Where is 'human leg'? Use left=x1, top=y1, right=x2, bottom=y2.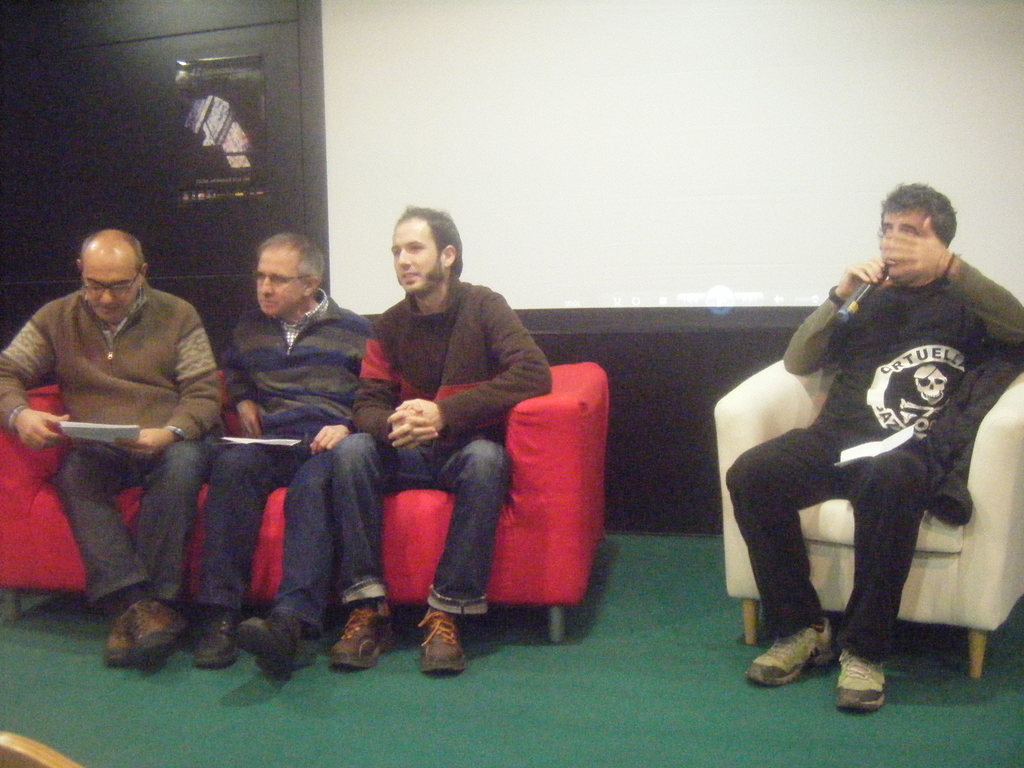
left=195, top=442, right=310, bottom=662.
